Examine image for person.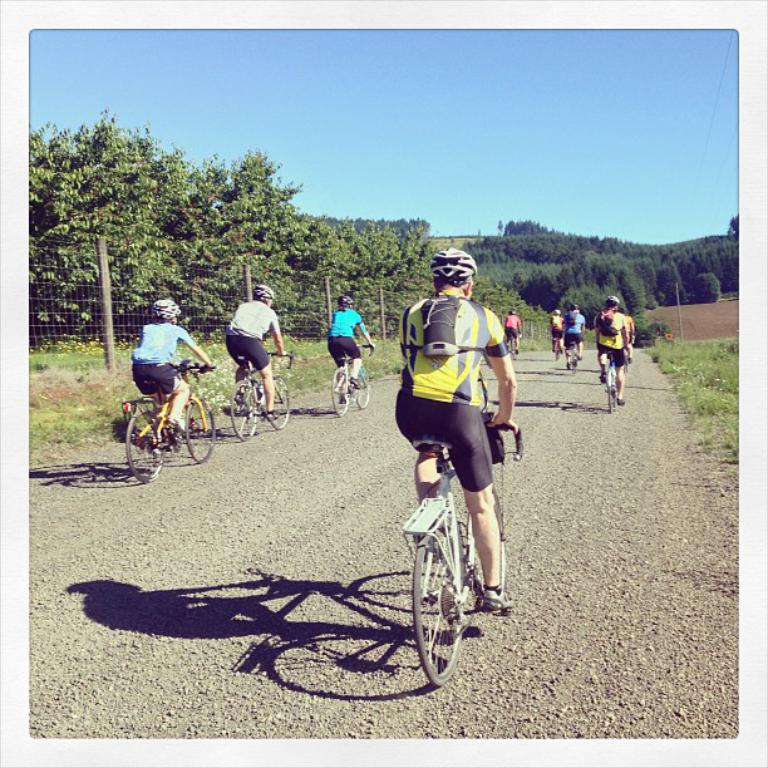
Examination result: pyautogui.locateOnScreen(624, 309, 634, 344).
